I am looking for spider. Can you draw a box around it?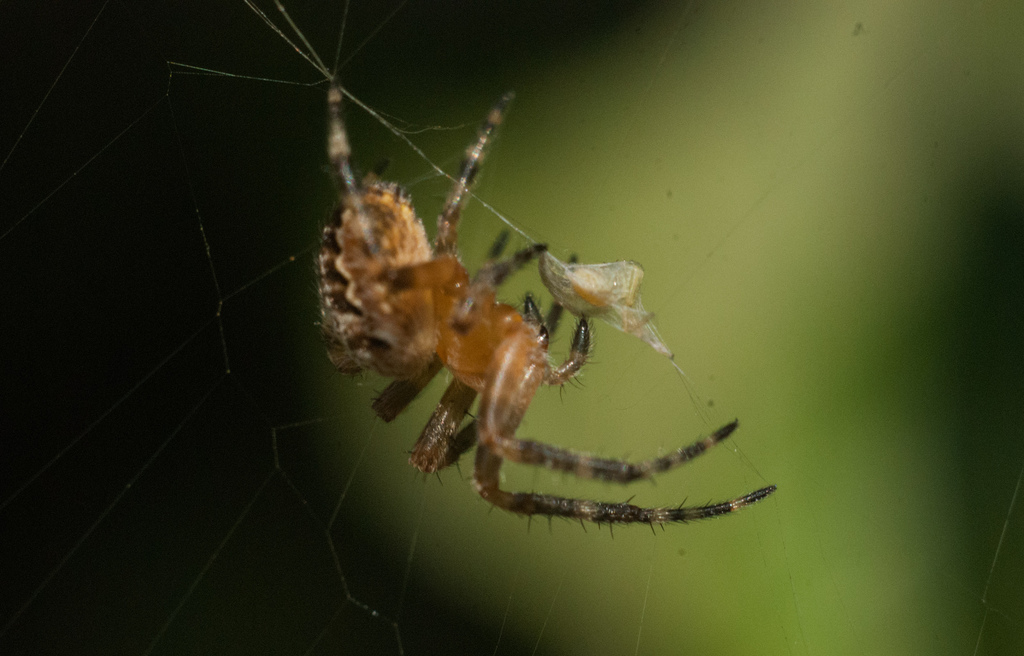
Sure, the bounding box is [left=314, top=76, right=781, bottom=527].
